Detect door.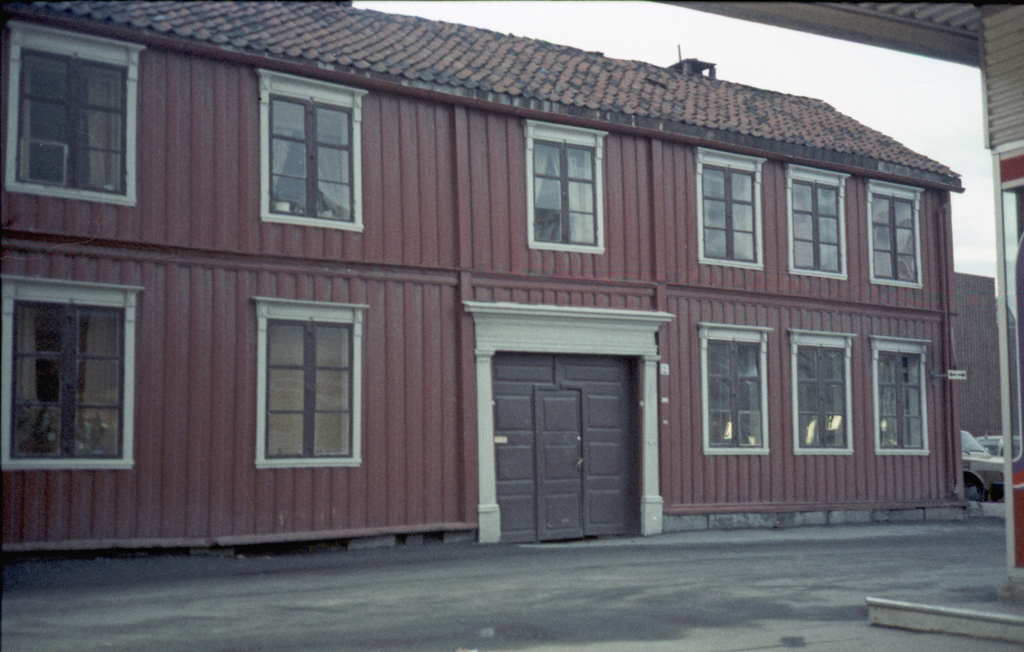
Detected at x1=490 y1=351 x2=643 y2=545.
